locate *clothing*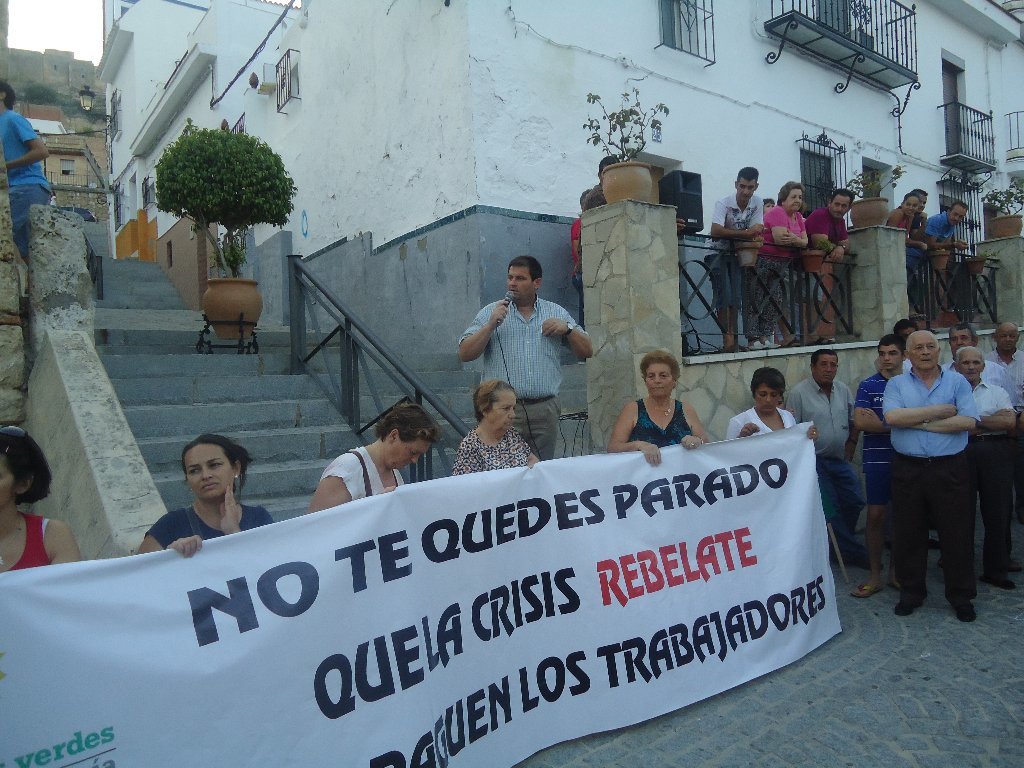
bbox=(730, 406, 796, 445)
